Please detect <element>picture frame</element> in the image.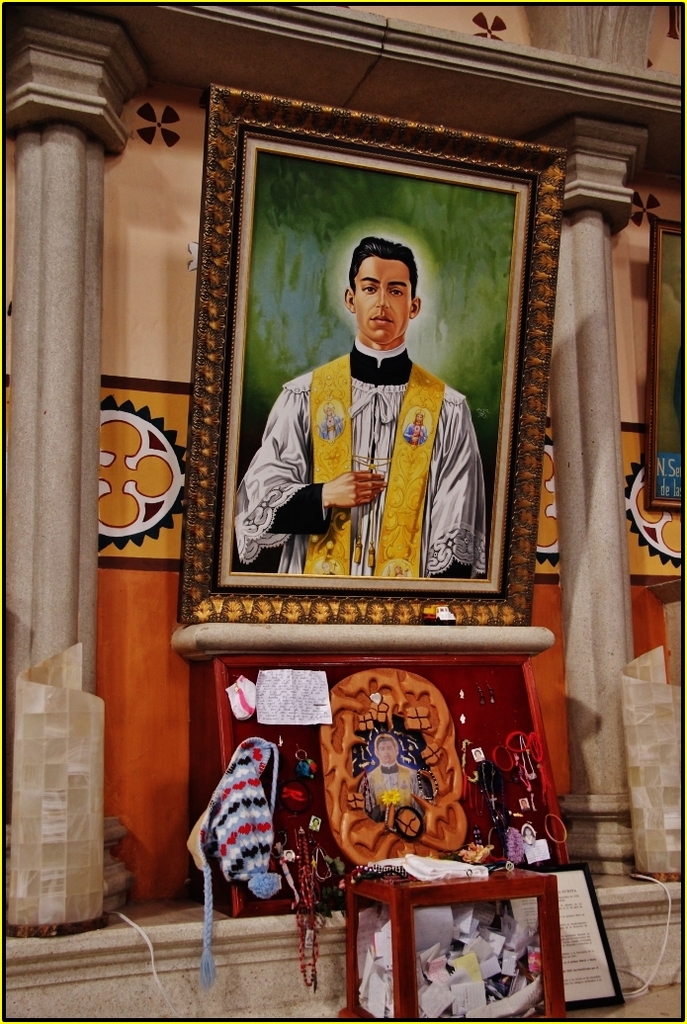
215,655,569,915.
